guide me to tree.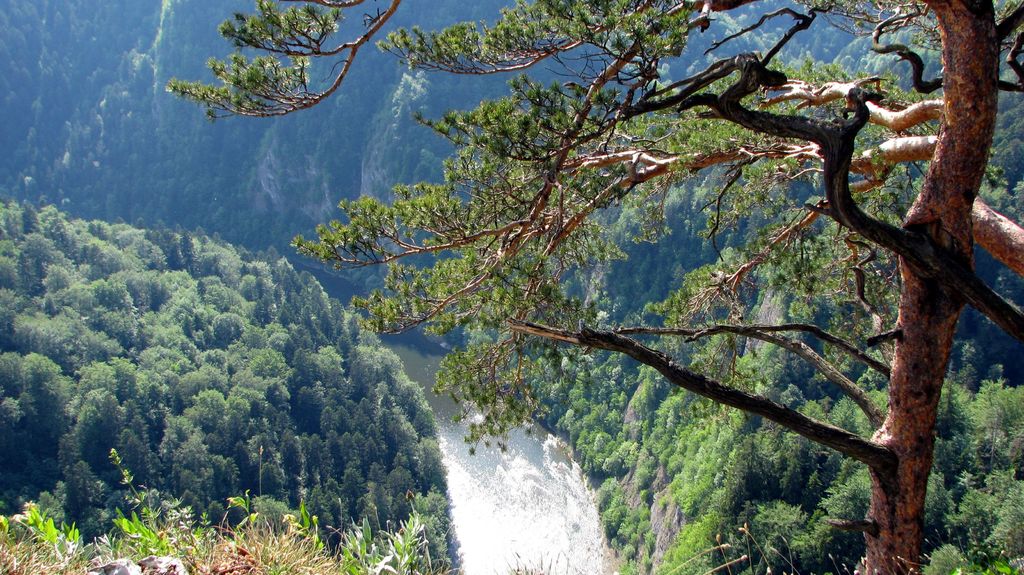
Guidance: box=[322, 427, 342, 482].
